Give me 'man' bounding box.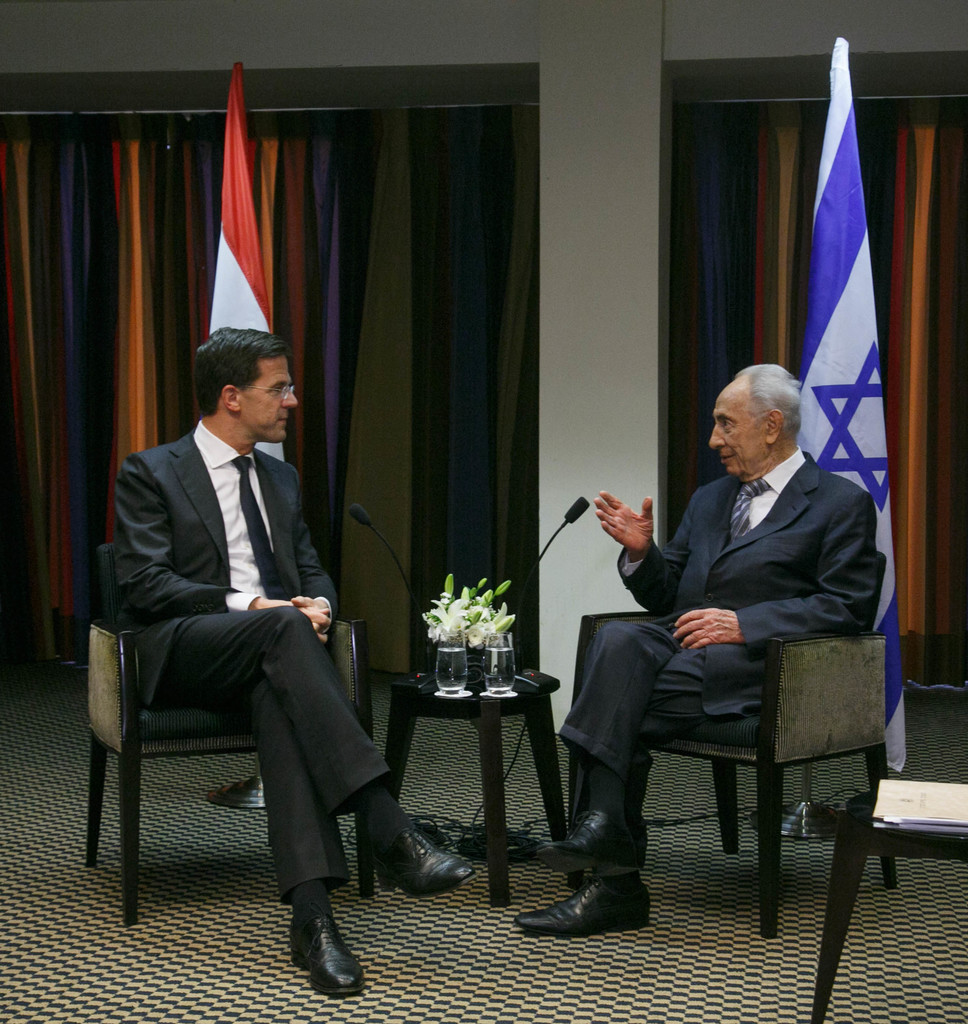
l=592, t=300, r=872, b=916.
